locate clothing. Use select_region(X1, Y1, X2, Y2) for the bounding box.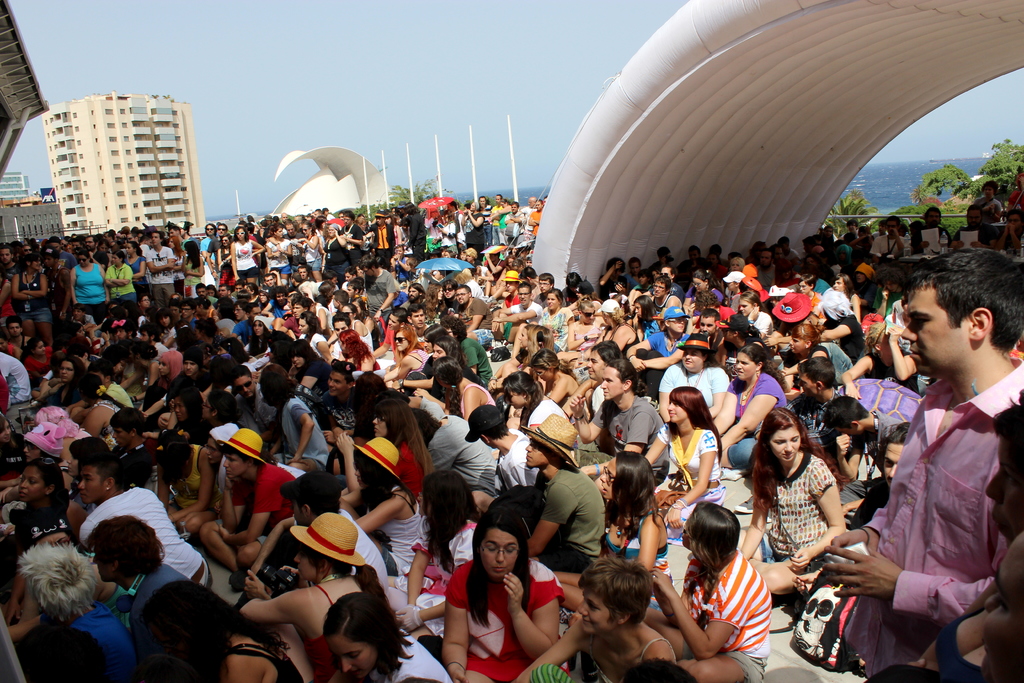
select_region(569, 323, 602, 363).
